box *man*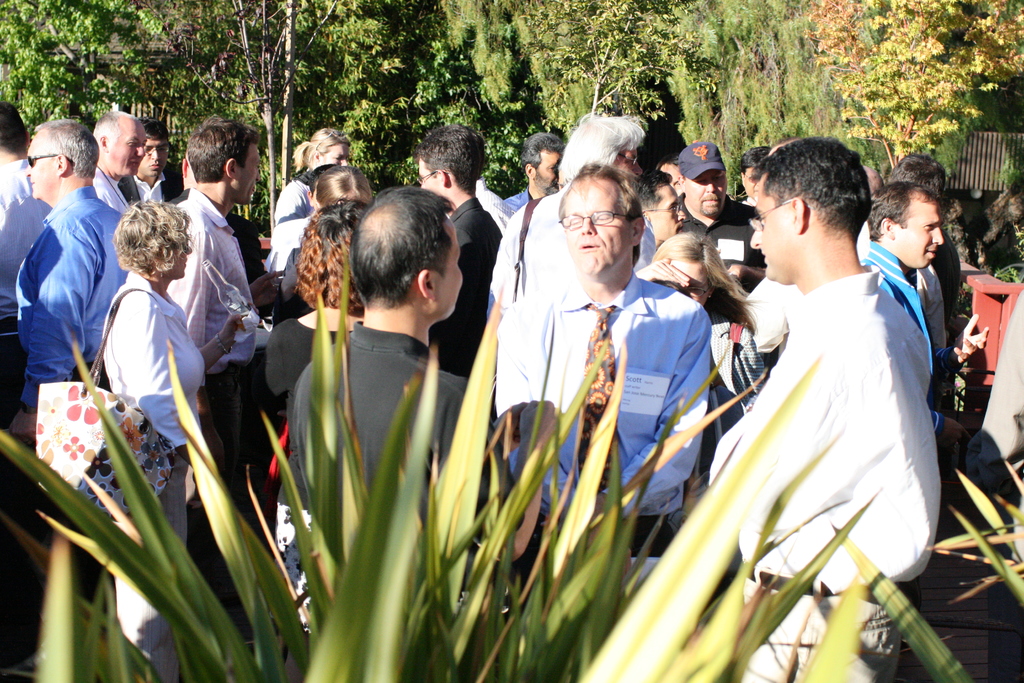
pyautogui.locateOnScreen(967, 285, 1023, 568)
